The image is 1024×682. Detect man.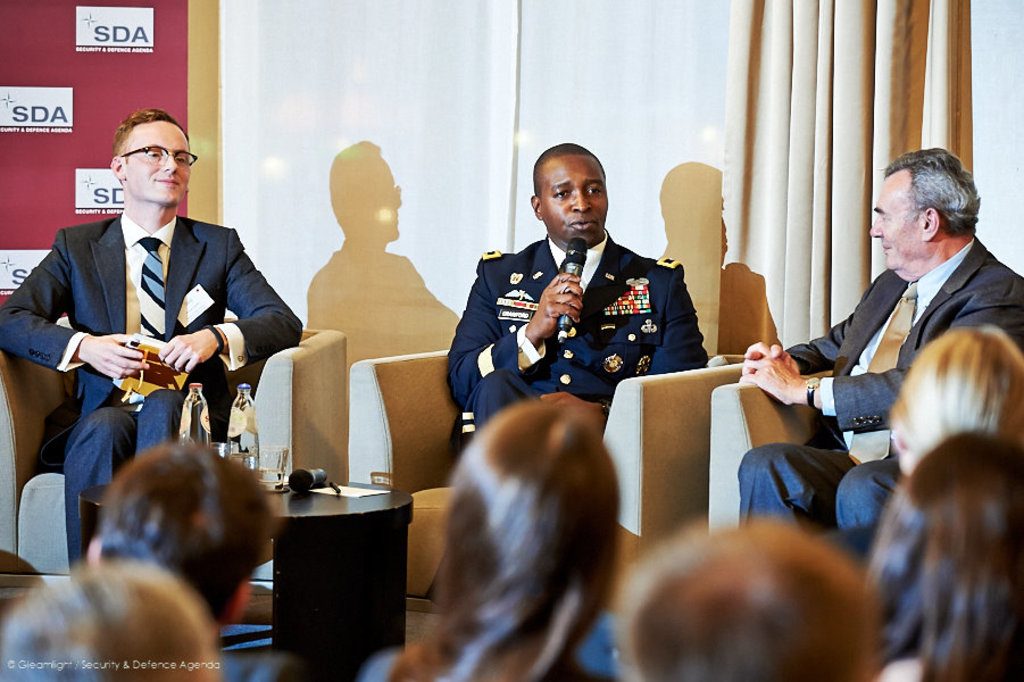
Detection: l=447, t=142, r=707, b=461.
